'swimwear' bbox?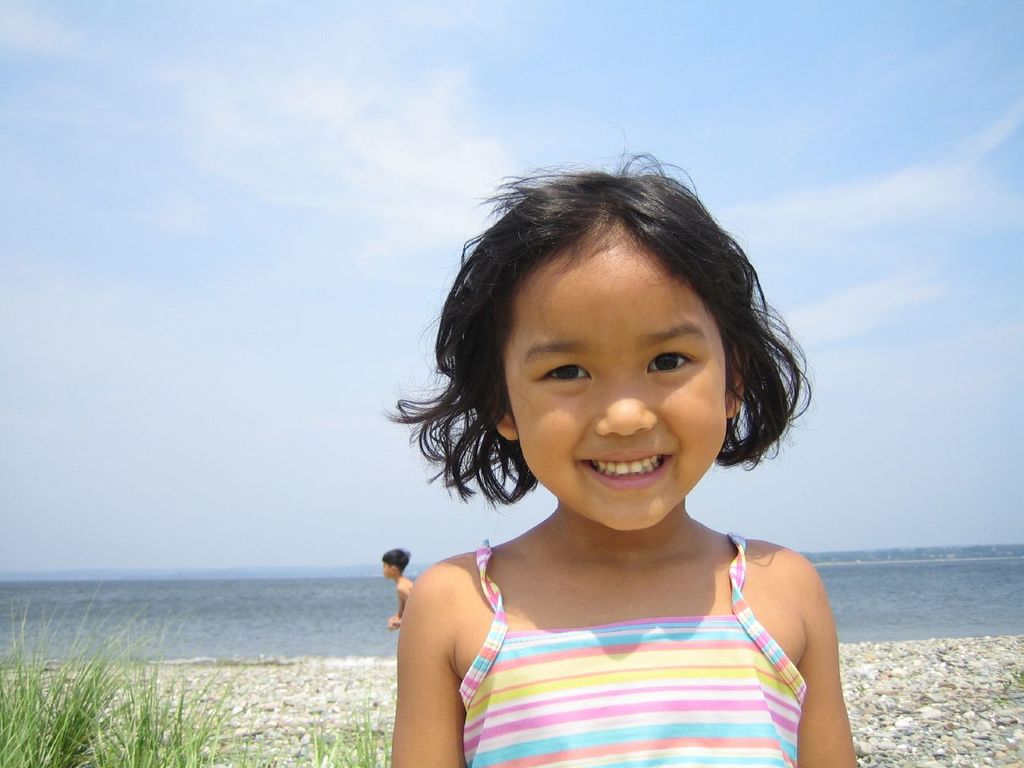
<box>454,538,811,767</box>
